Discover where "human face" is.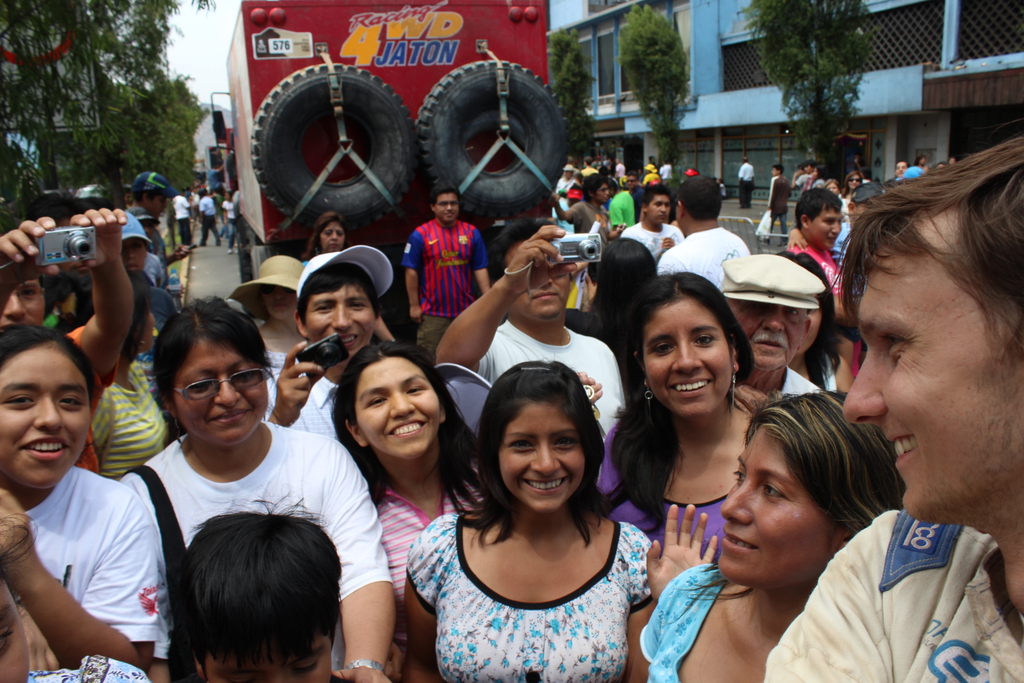
Discovered at left=0, top=575, right=30, bottom=682.
